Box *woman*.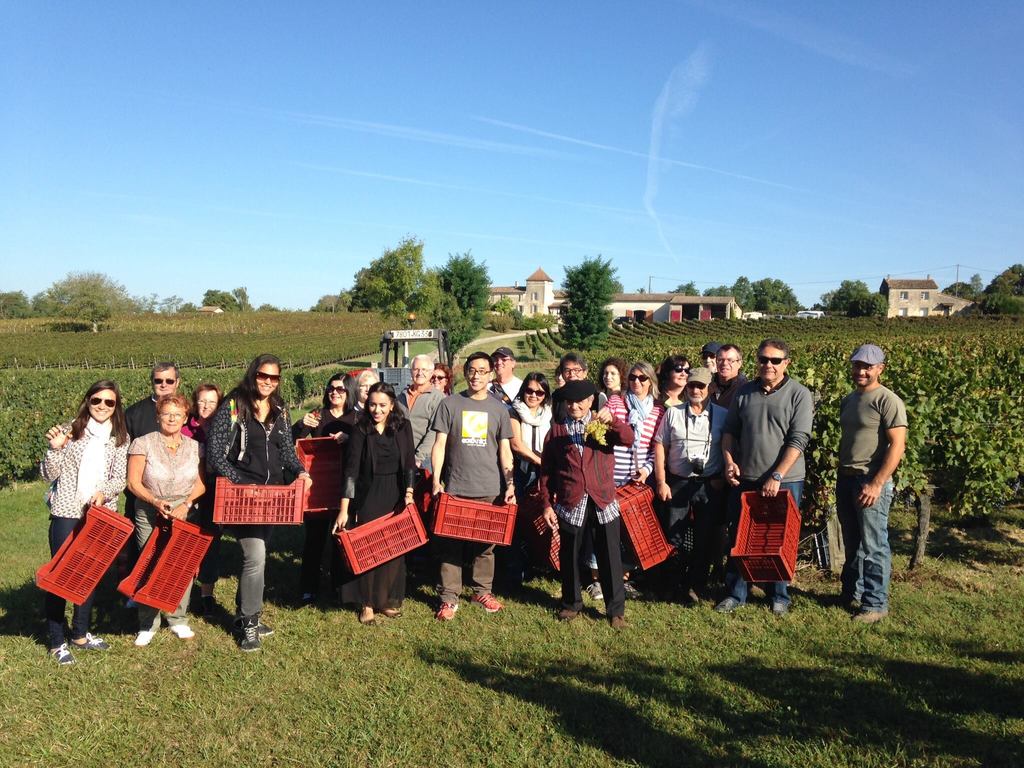
508 372 558 597.
